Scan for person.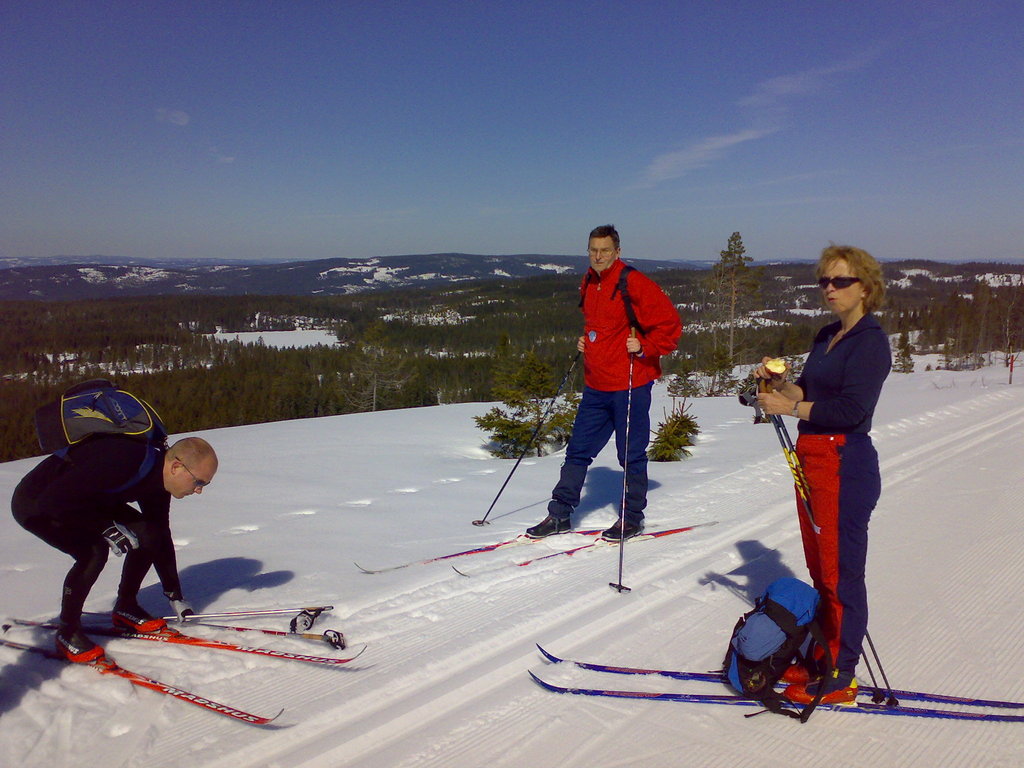
Scan result: region(747, 239, 895, 706).
